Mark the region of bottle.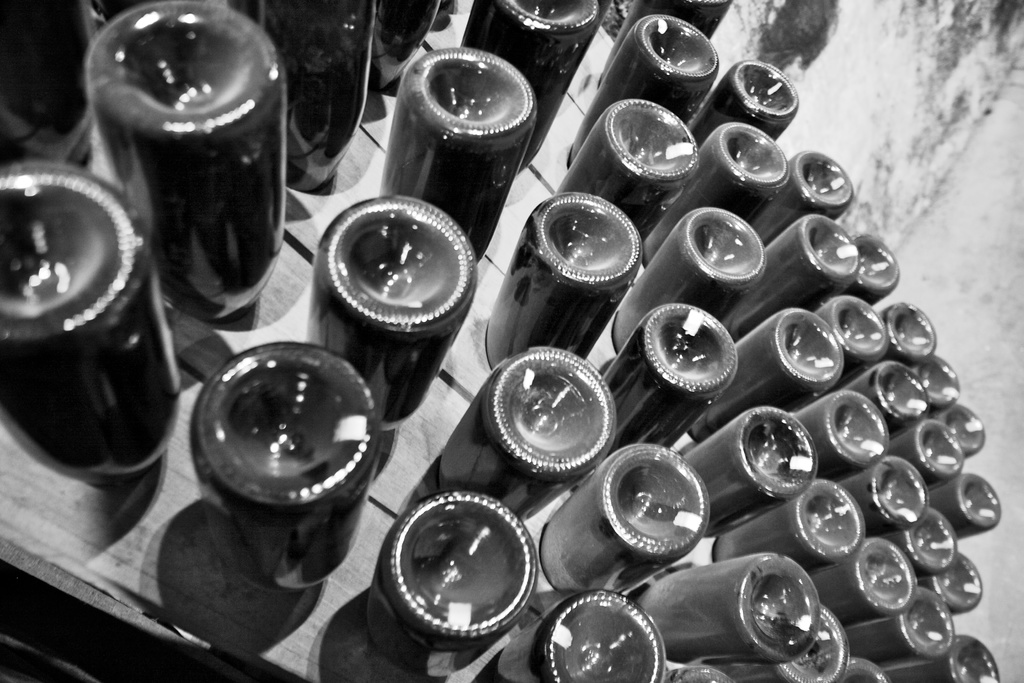
Region: x1=917 y1=363 x2=959 y2=414.
